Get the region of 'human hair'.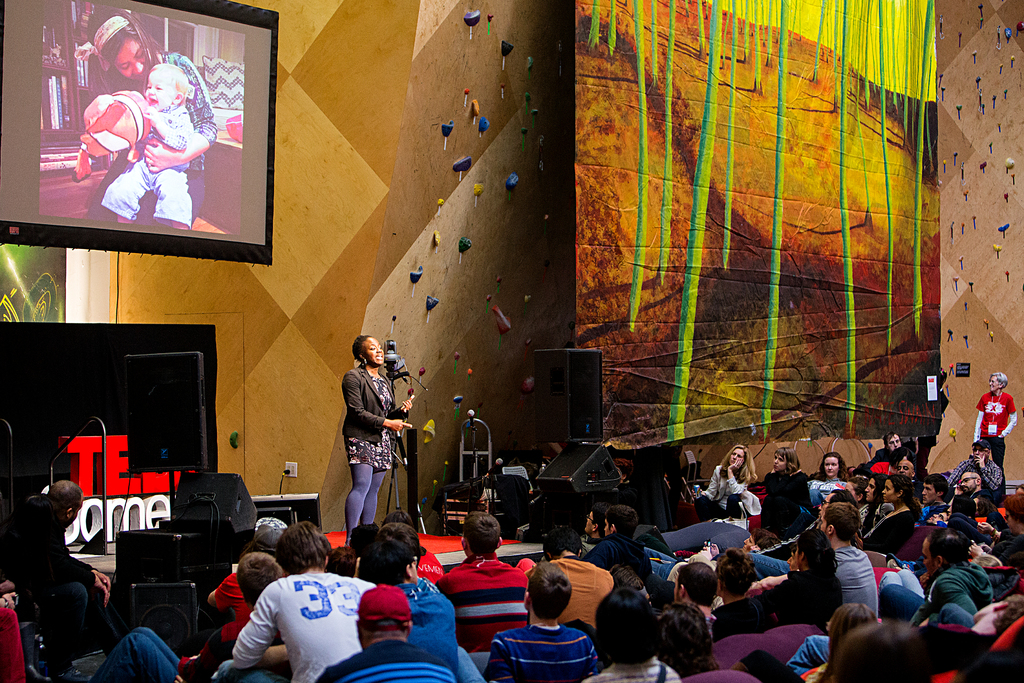
990, 372, 1009, 389.
